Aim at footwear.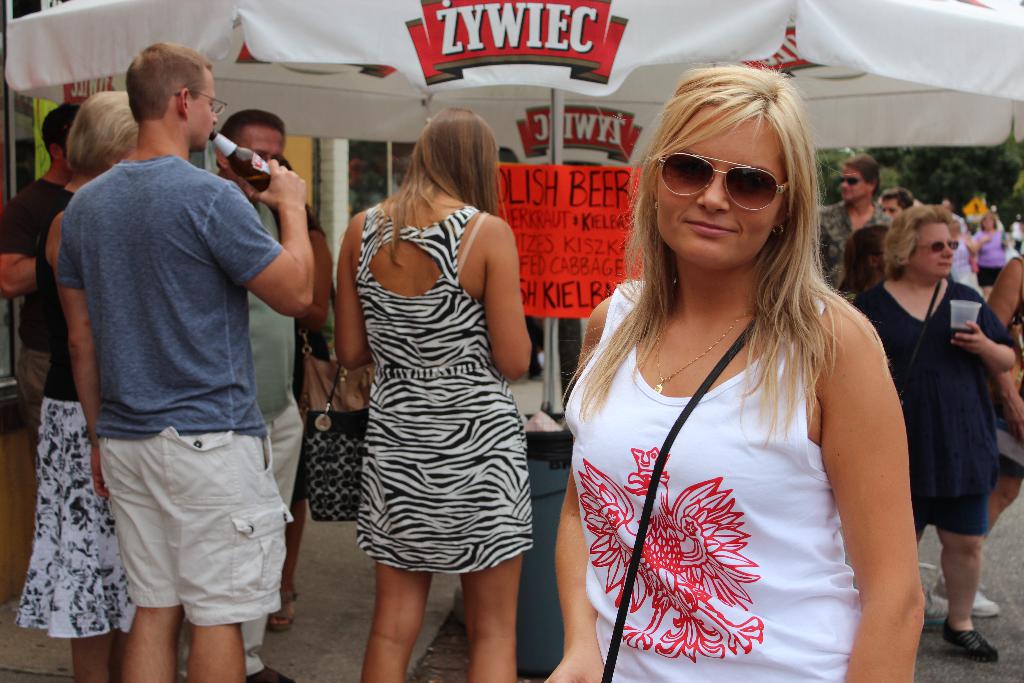
Aimed at [x1=269, y1=584, x2=302, y2=629].
